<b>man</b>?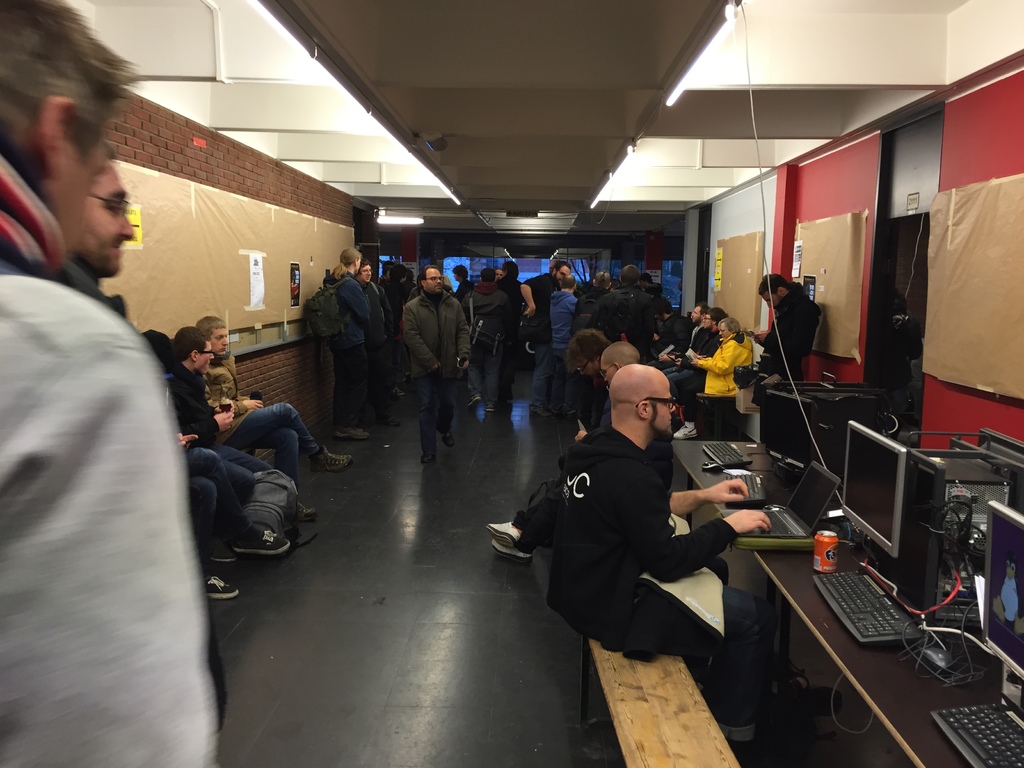
490 261 532 416
